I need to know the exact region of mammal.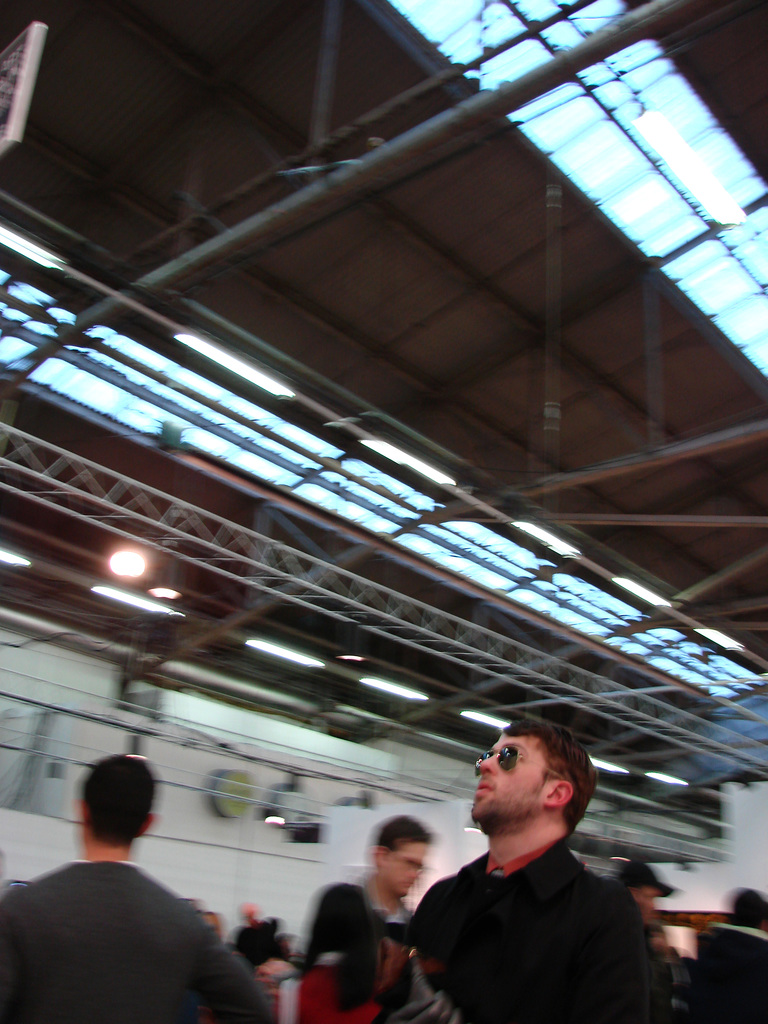
Region: [x1=198, y1=909, x2=218, y2=939].
